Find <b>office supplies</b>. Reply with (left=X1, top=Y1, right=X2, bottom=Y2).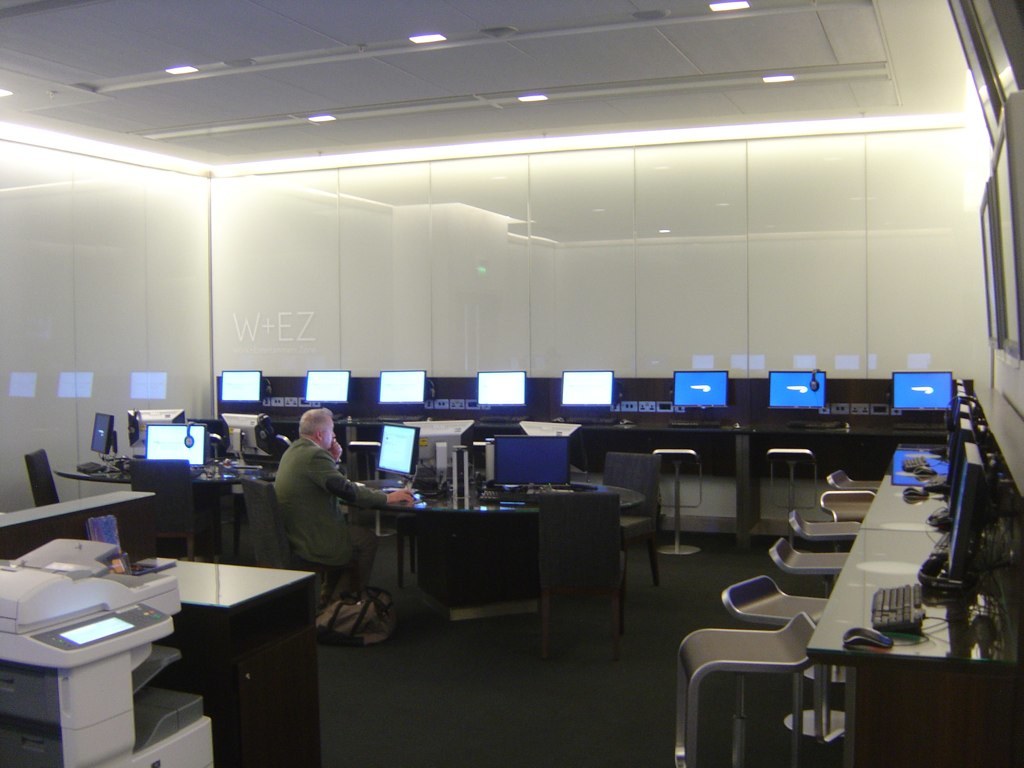
(left=217, top=371, right=265, bottom=406).
